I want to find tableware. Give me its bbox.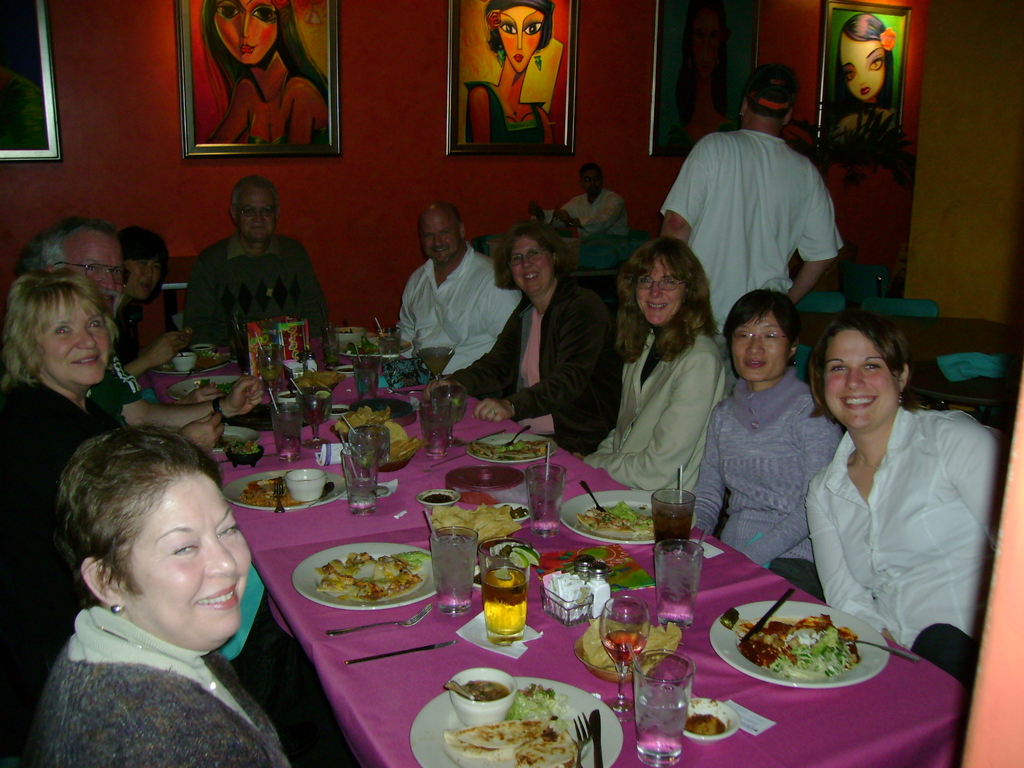
Rect(338, 367, 350, 374).
